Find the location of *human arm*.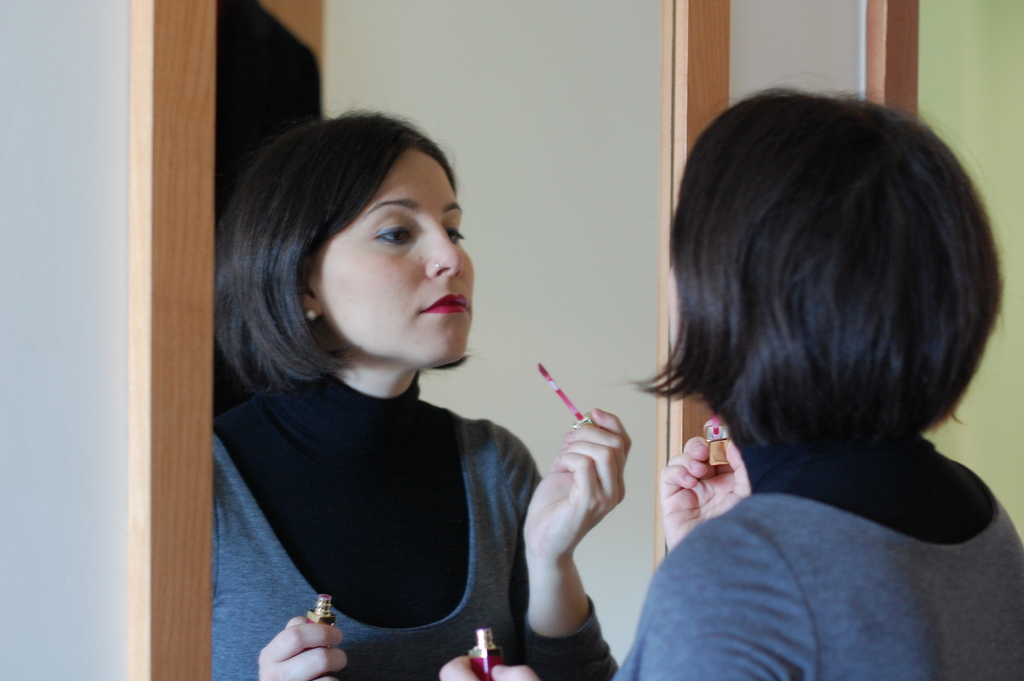
Location: [left=439, top=639, right=548, bottom=680].
